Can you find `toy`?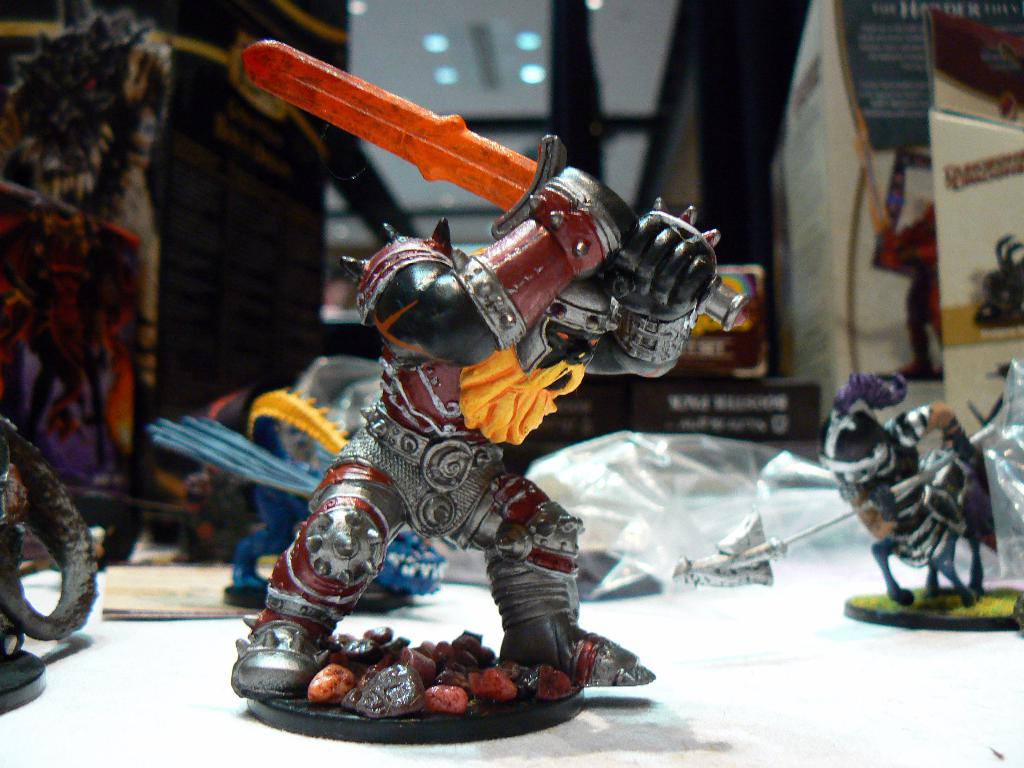
Yes, bounding box: crop(150, 388, 449, 616).
